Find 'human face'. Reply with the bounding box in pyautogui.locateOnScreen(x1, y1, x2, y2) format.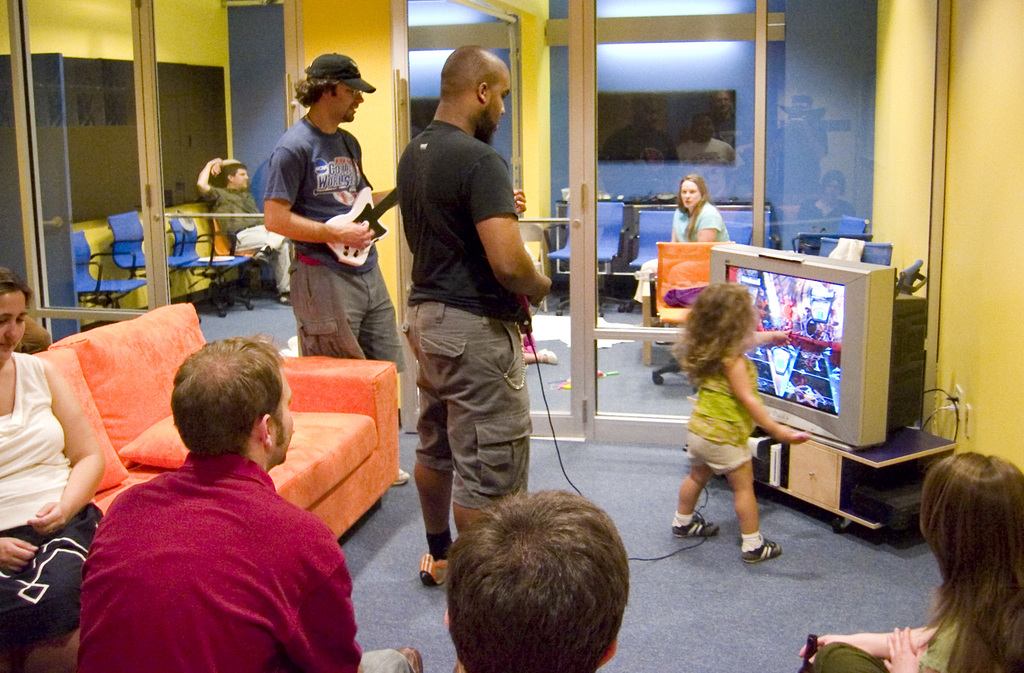
pyautogui.locateOnScreen(678, 178, 701, 208).
